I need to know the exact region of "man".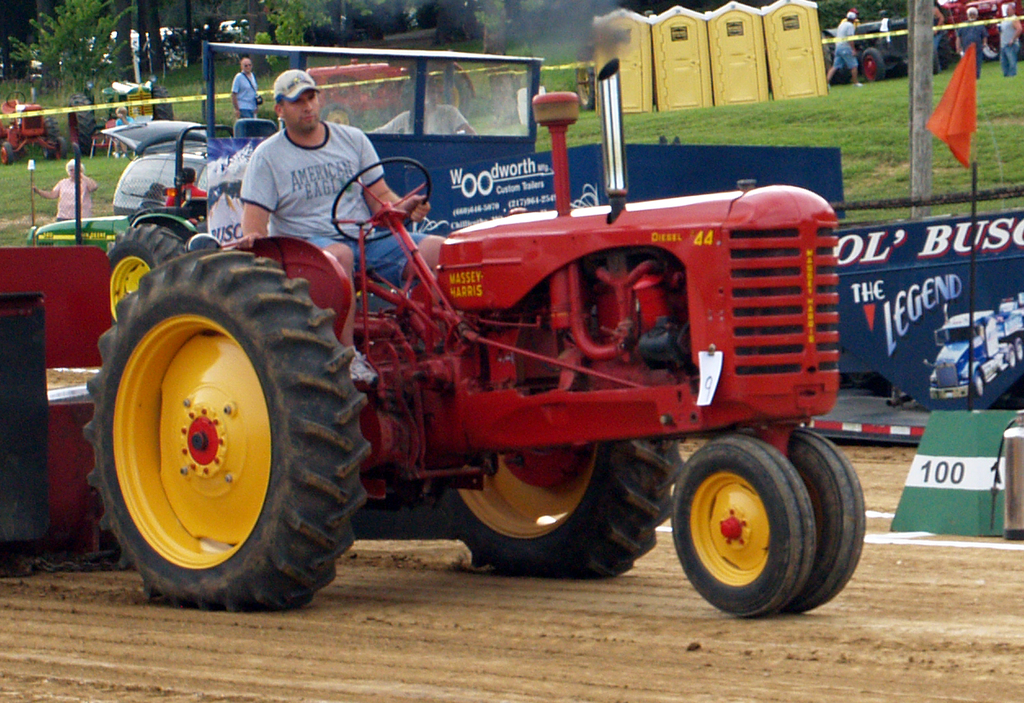
Region: box(954, 6, 988, 79).
